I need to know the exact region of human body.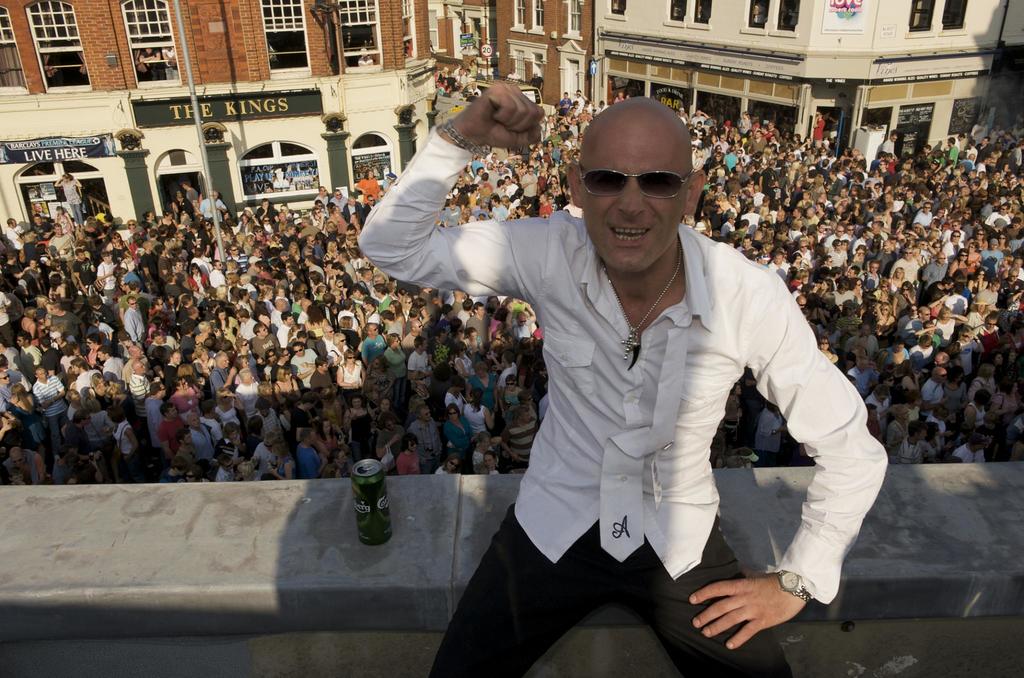
Region: [left=532, top=168, right=539, bottom=175].
